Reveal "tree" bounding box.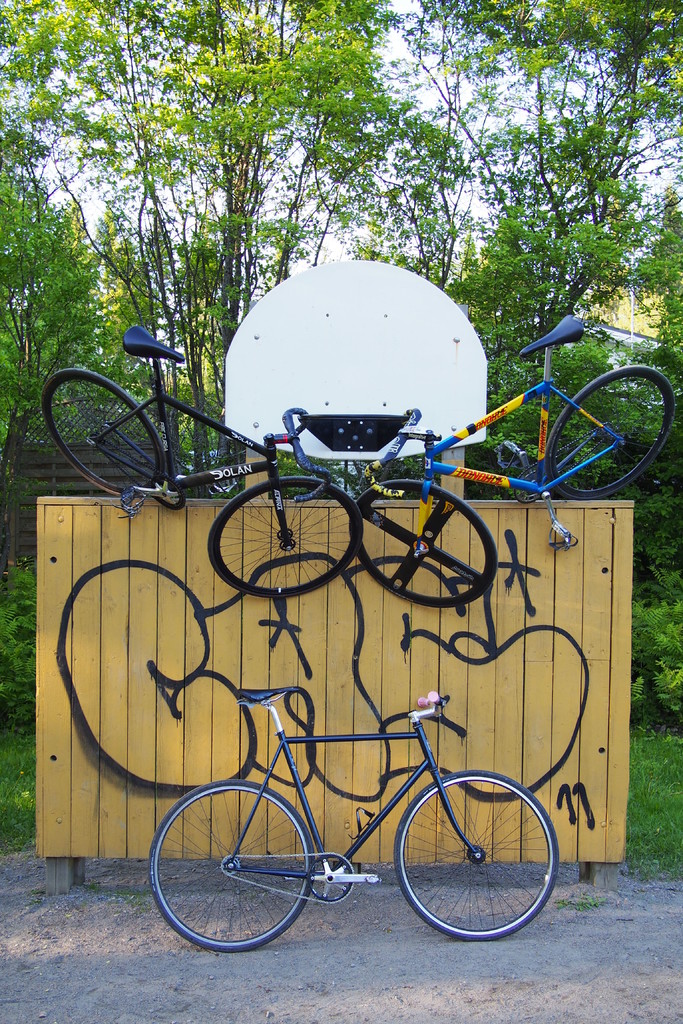
Revealed: bbox=(148, 0, 467, 475).
